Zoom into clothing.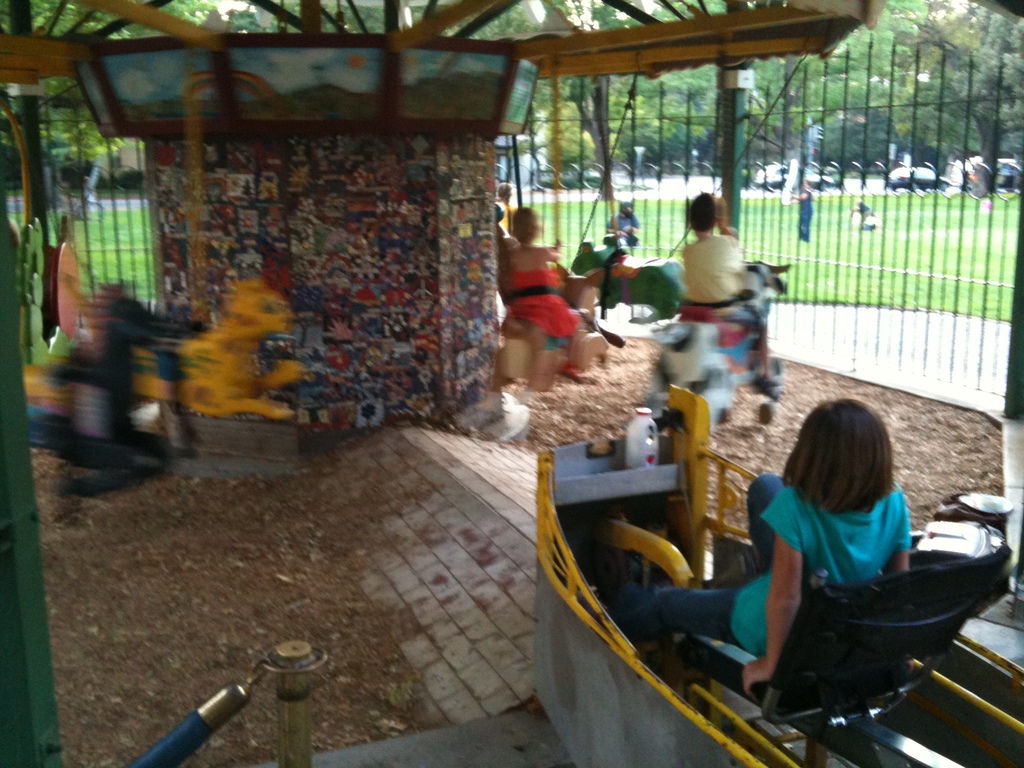
Zoom target: l=602, t=212, r=629, b=236.
